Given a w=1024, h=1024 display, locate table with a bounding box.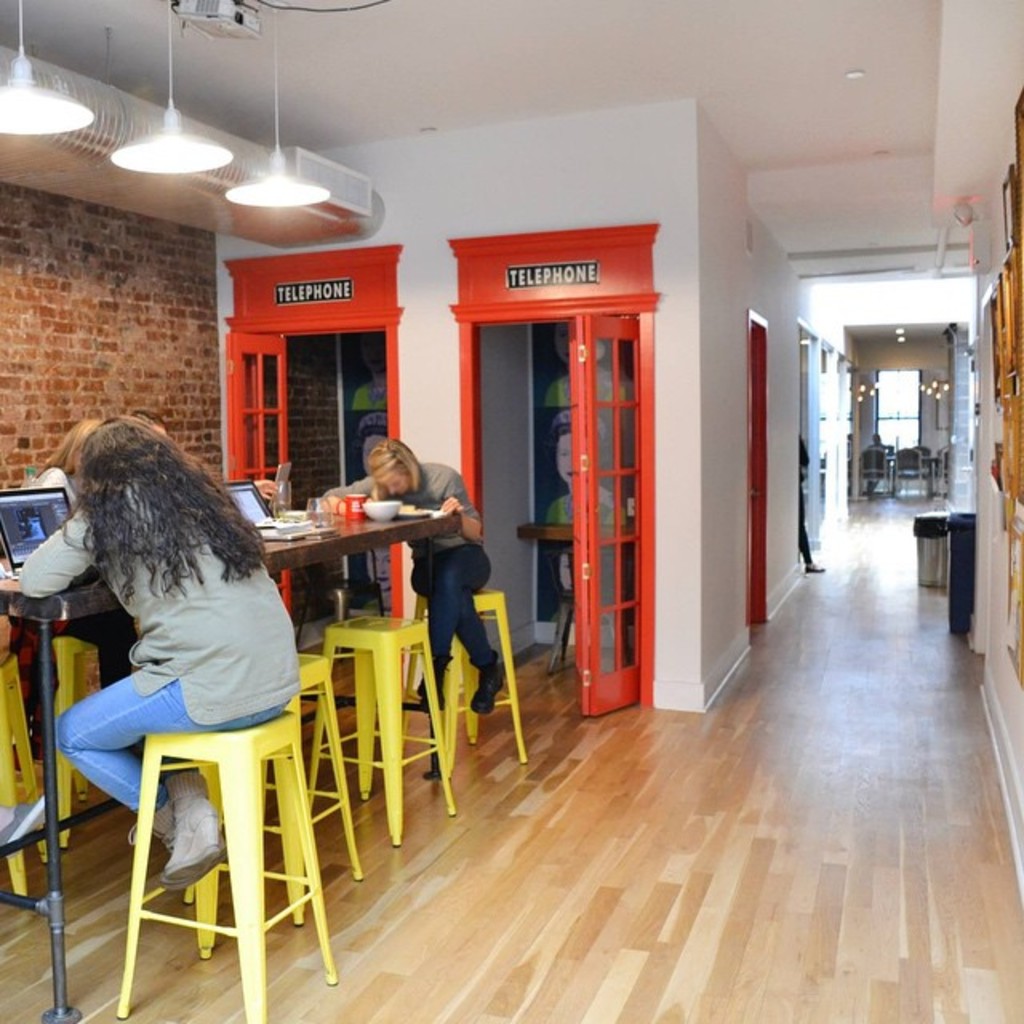
Located: BBox(235, 485, 482, 653).
